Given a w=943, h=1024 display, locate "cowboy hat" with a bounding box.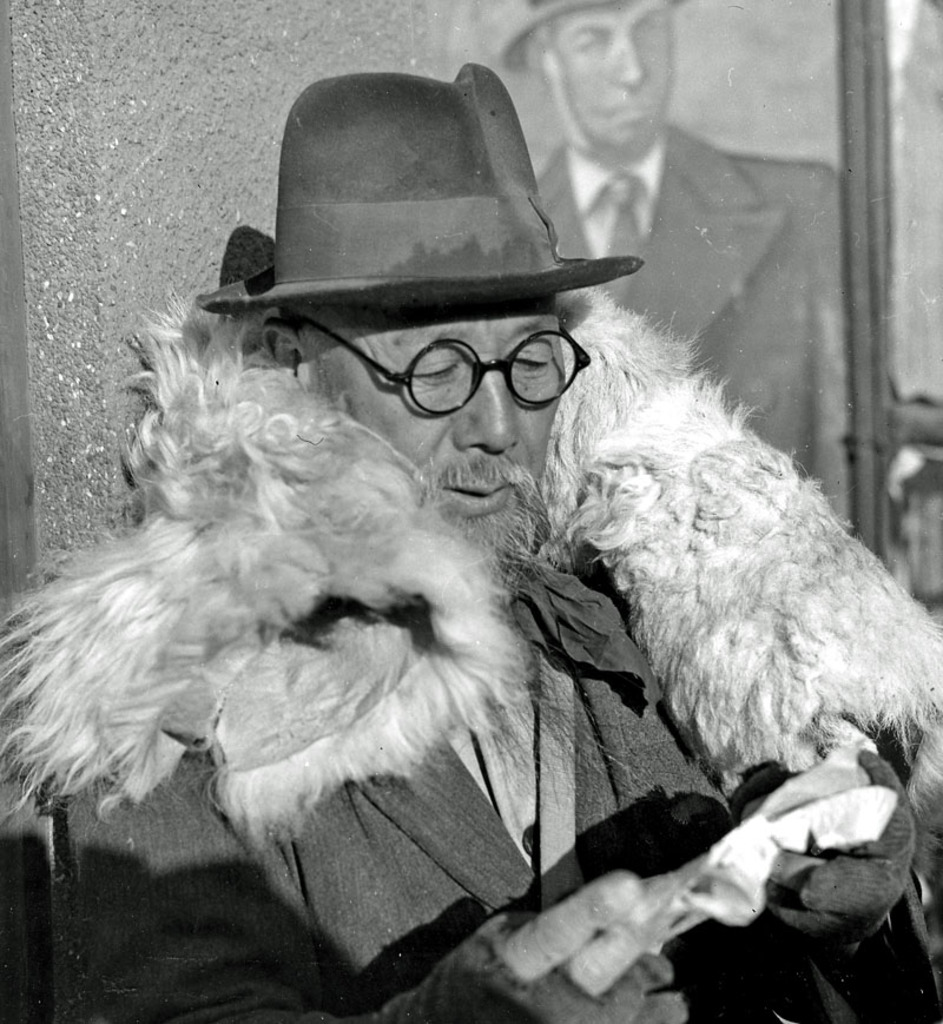
Located: rect(494, 0, 674, 77).
